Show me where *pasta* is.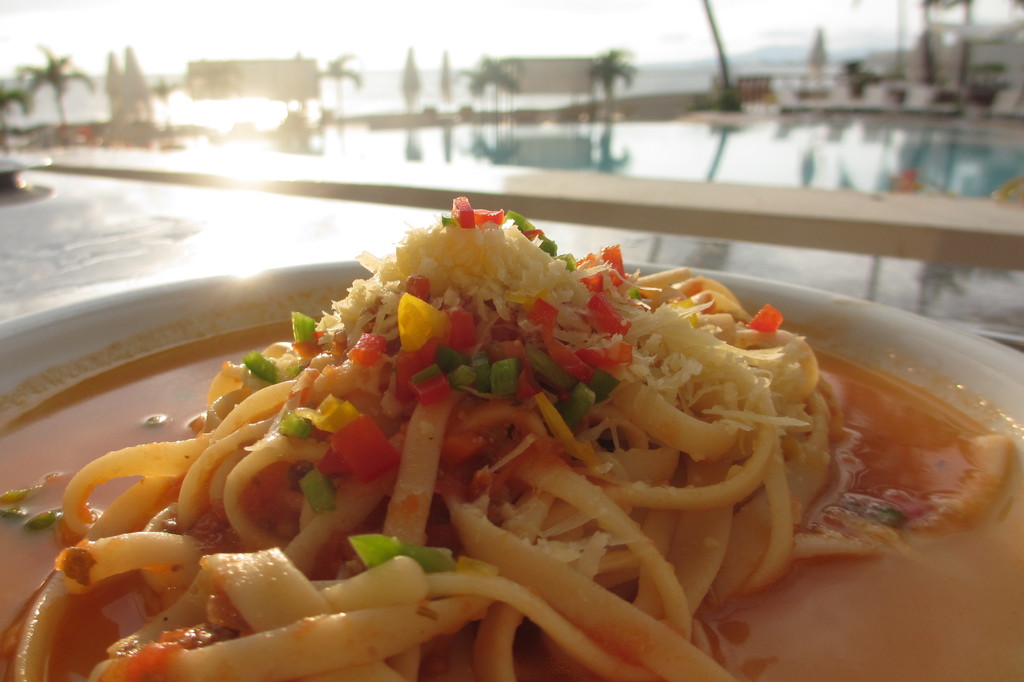
*pasta* is at x1=33 y1=178 x2=879 y2=678.
